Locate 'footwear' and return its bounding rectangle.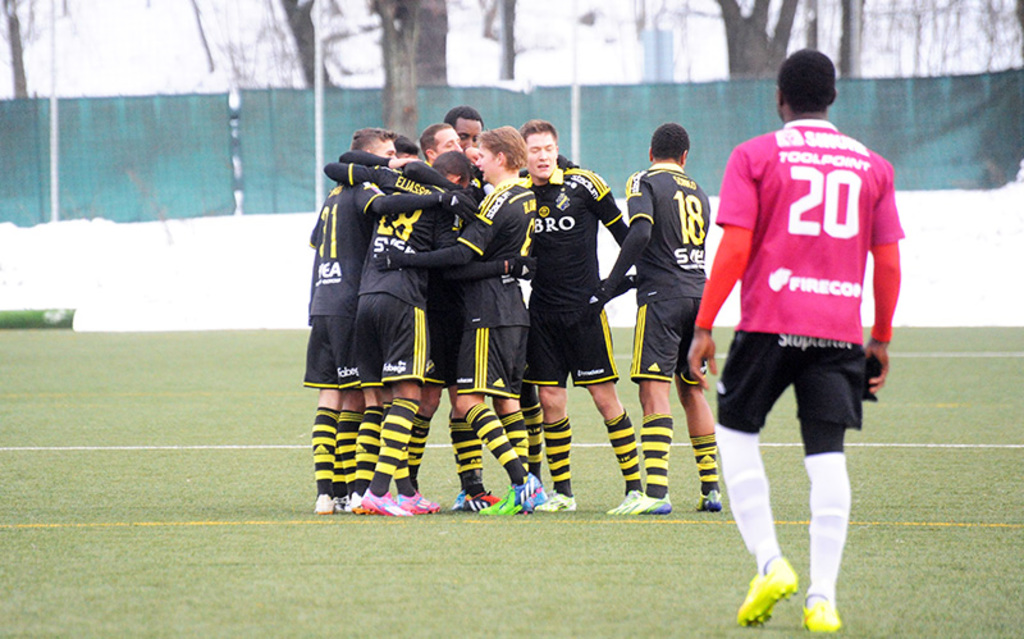
select_region(730, 565, 801, 627).
